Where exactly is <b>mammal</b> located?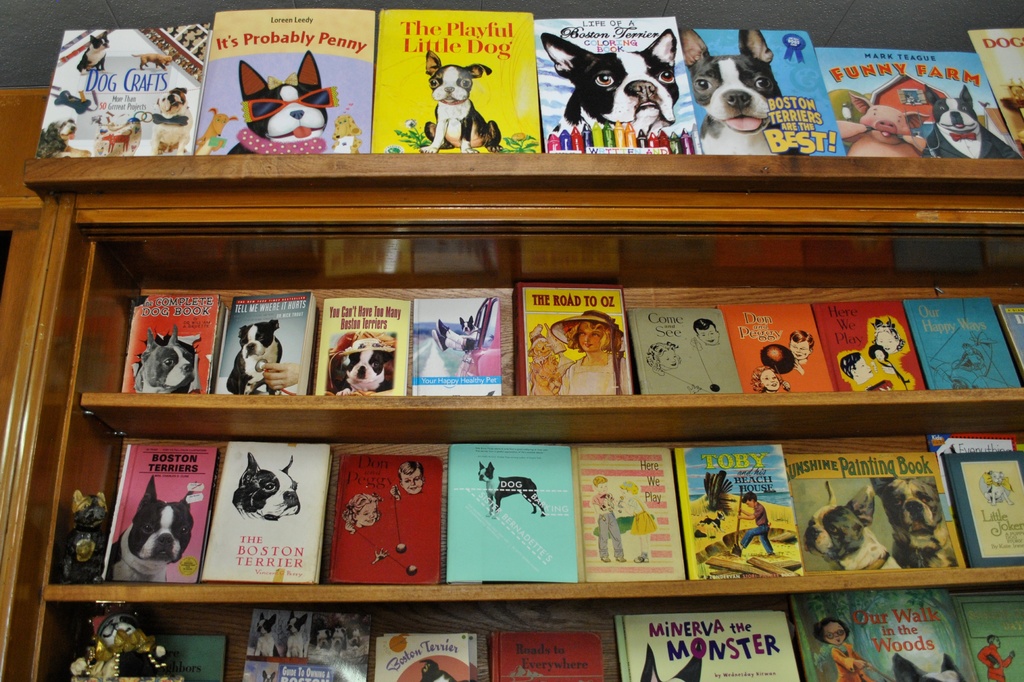
Its bounding box is 868/316/900/369.
